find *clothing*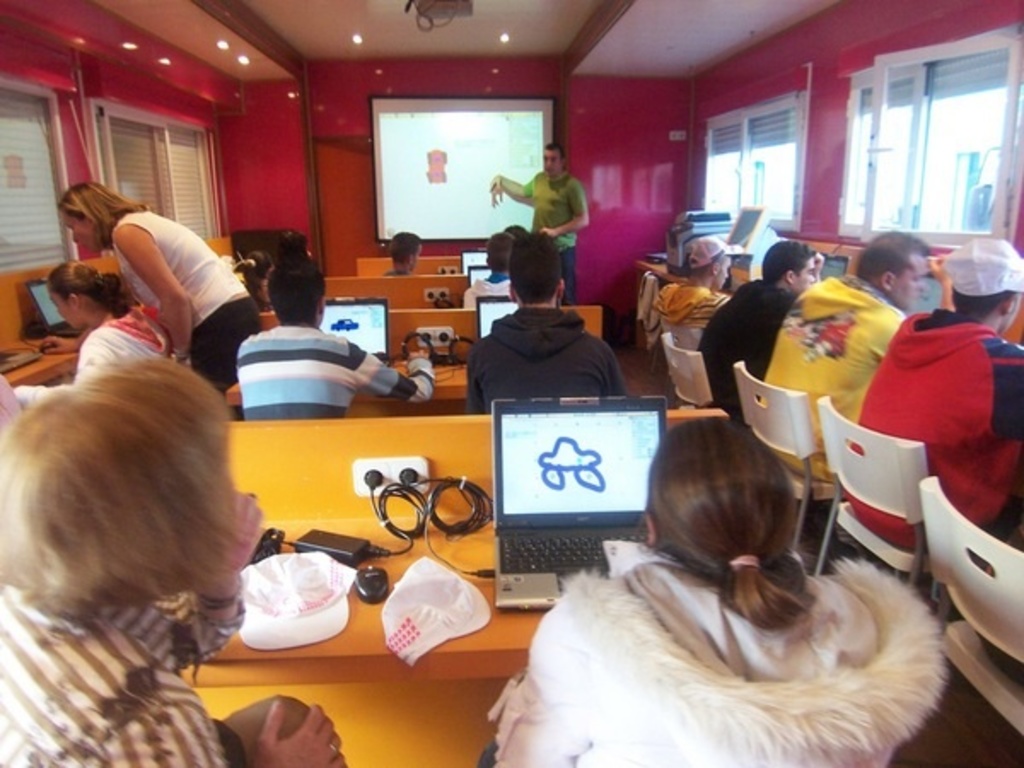
bbox=[495, 541, 937, 766]
